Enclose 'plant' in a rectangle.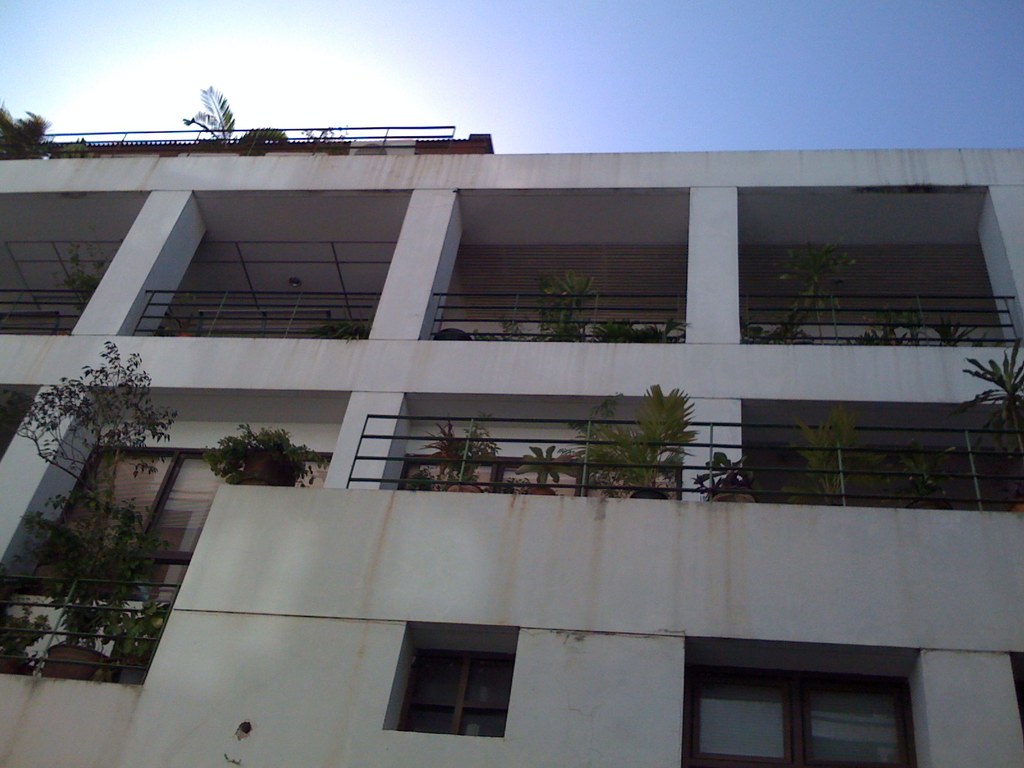
box(498, 296, 538, 342).
